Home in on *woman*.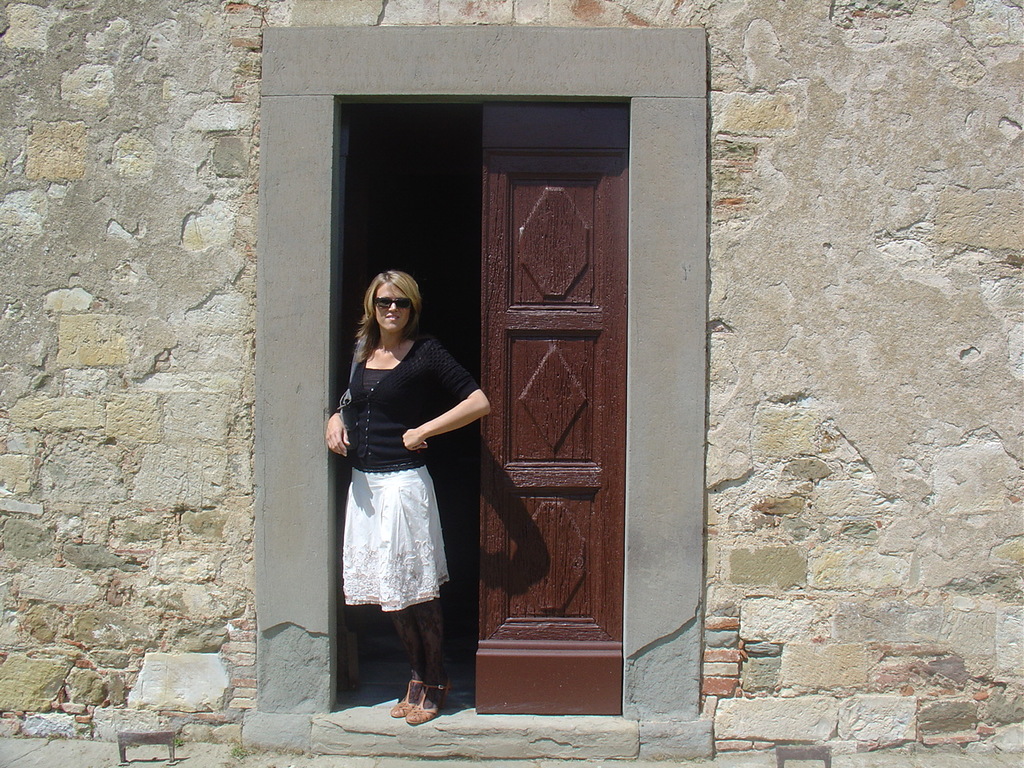
Homed in at l=322, t=245, r=474, b=714.
